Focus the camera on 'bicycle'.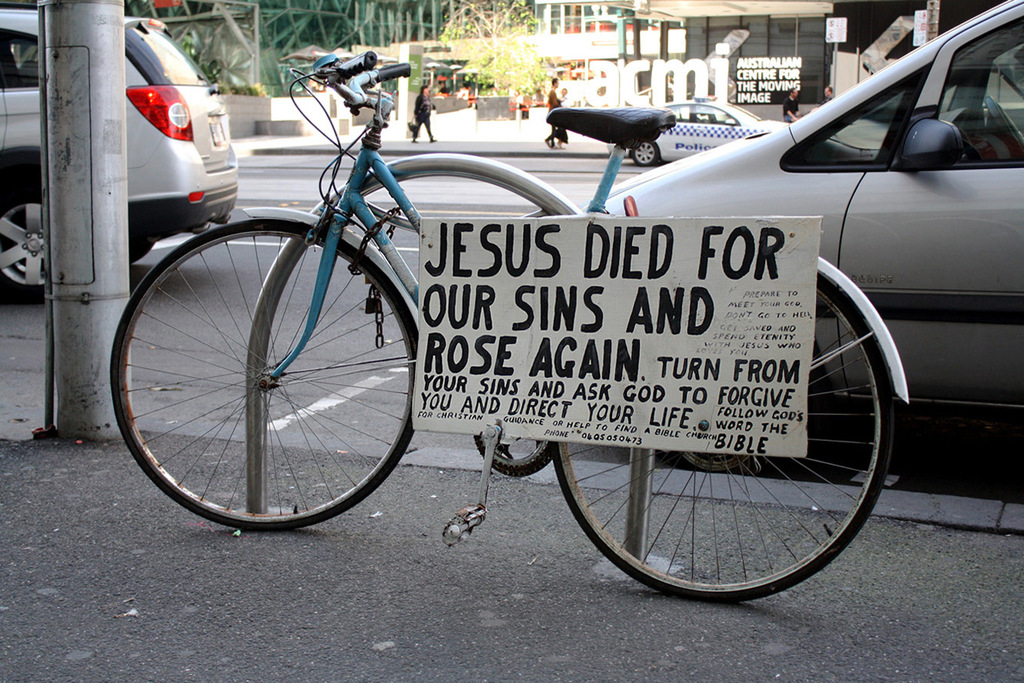
Focus region: 106:44:916:604.
